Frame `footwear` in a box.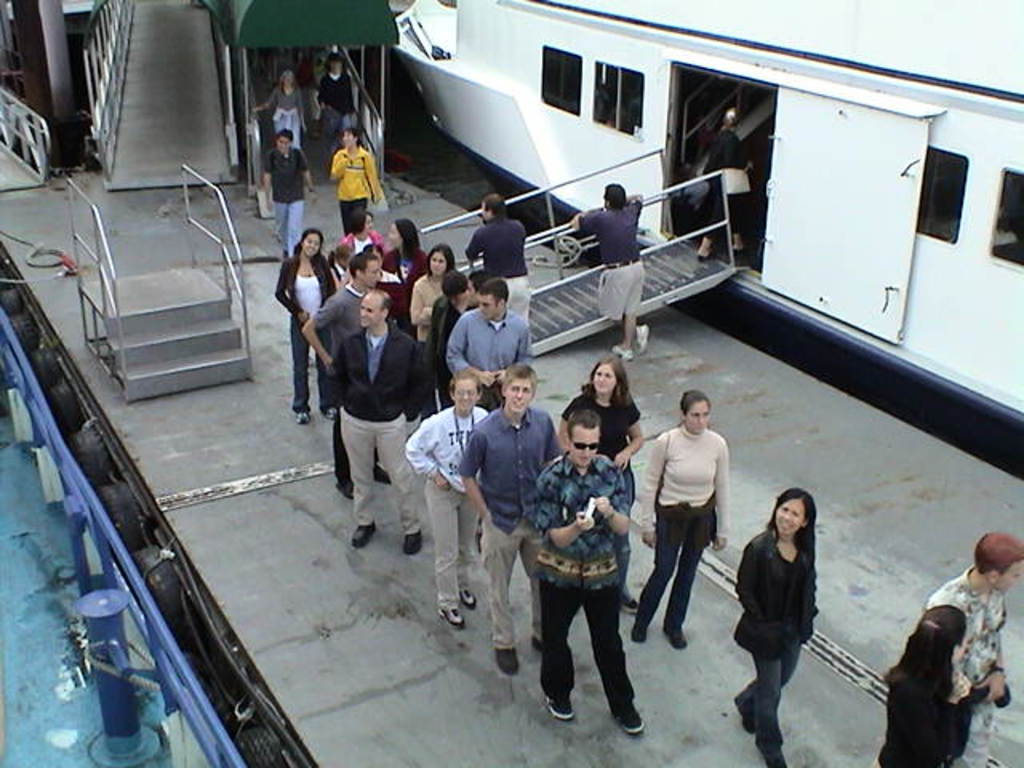
bbox=[634, 320, 645, 354].
